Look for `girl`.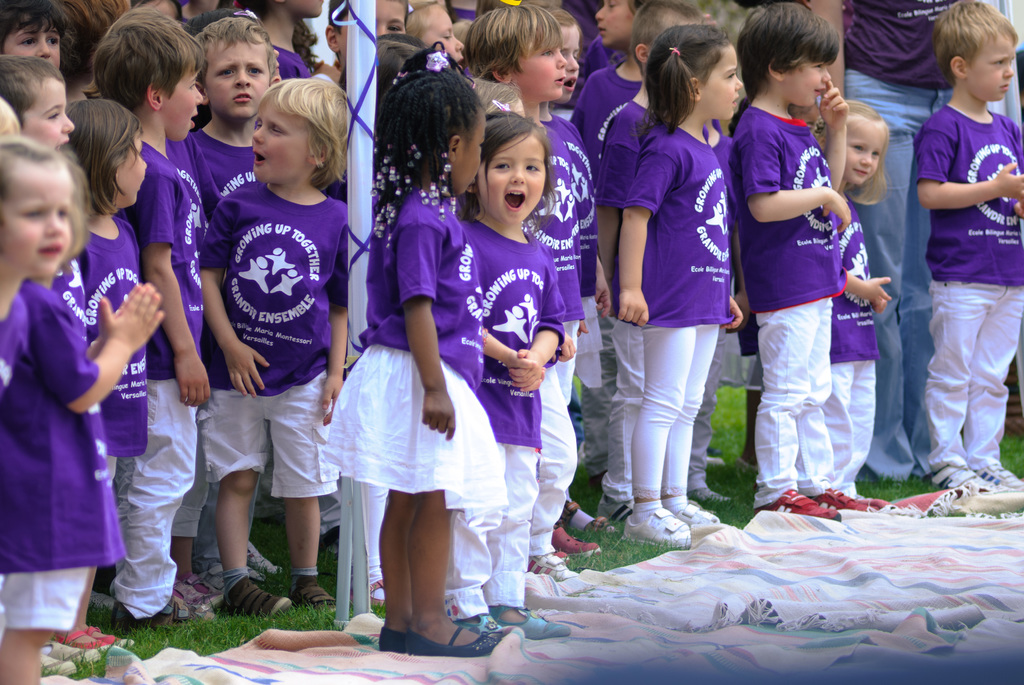
Found: 236:0:321:79.
